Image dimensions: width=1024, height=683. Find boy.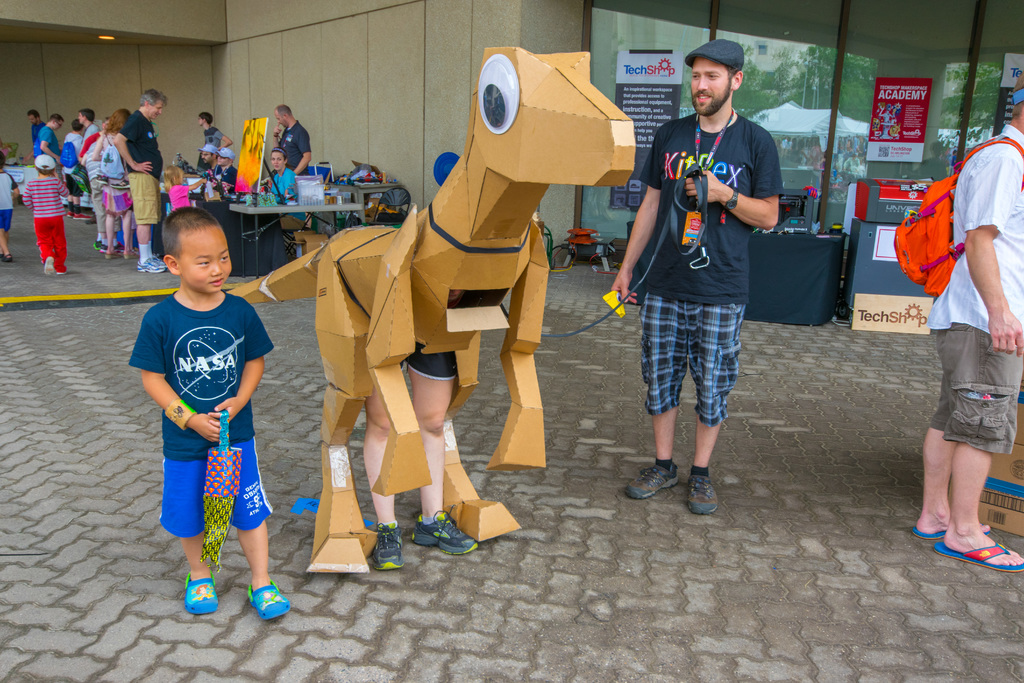
bbox=(130, 204, 295, 620).
